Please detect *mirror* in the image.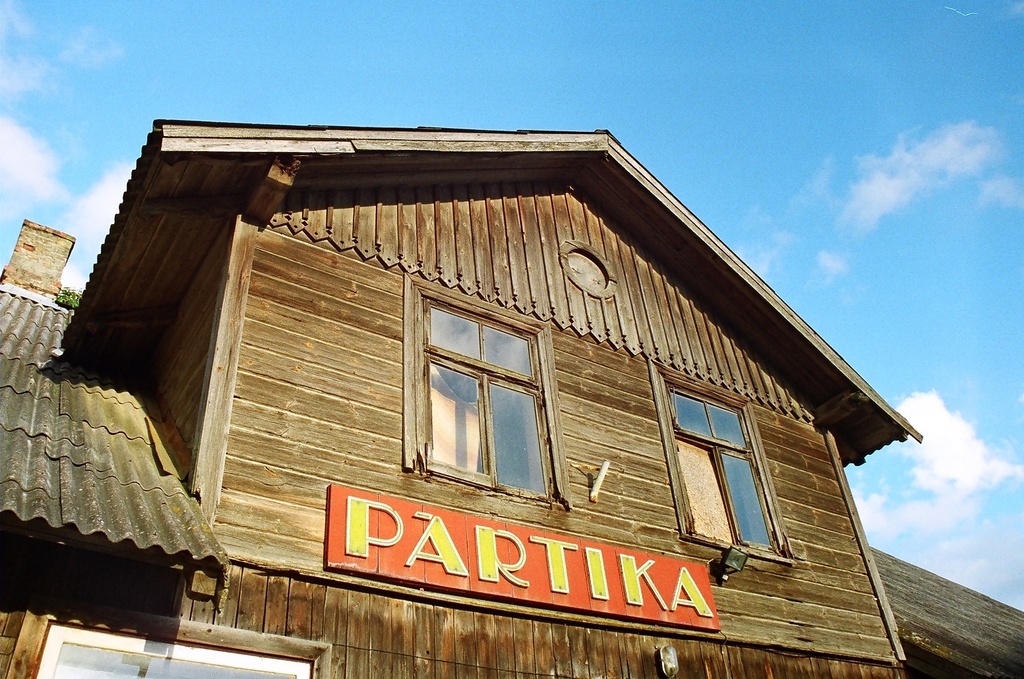
{"x1": 53, "y1": 640, "x2": 298, "y2": 678}.
